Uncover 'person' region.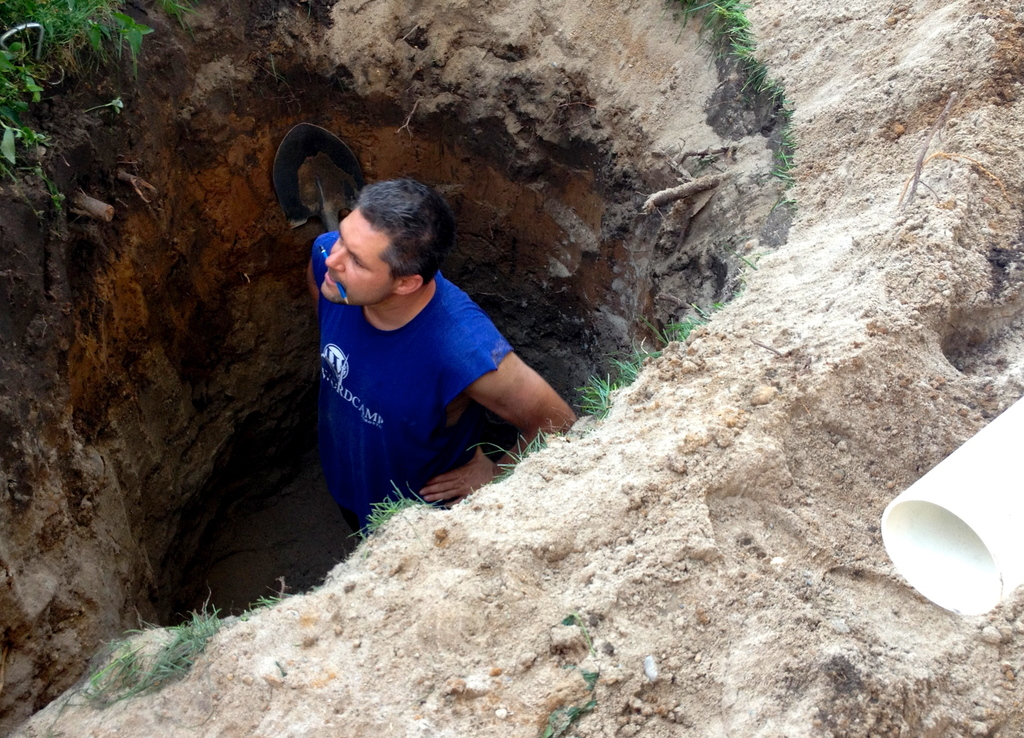
Uncovered: select_region(300, 126, 554, 534).
